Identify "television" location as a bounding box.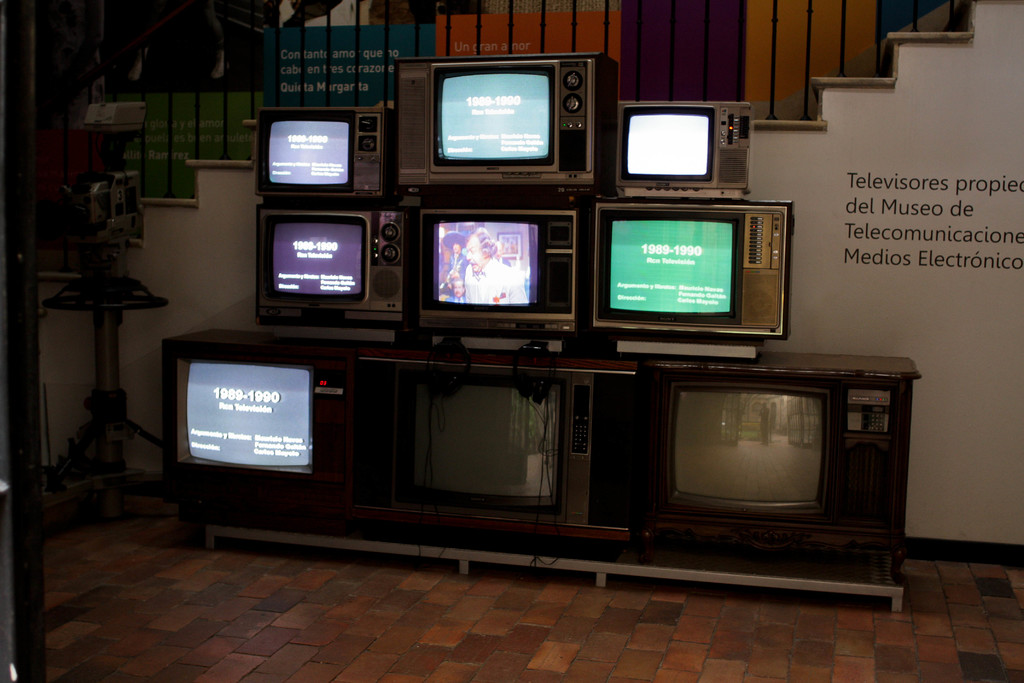
Rect(163, 338, 363, 499).
